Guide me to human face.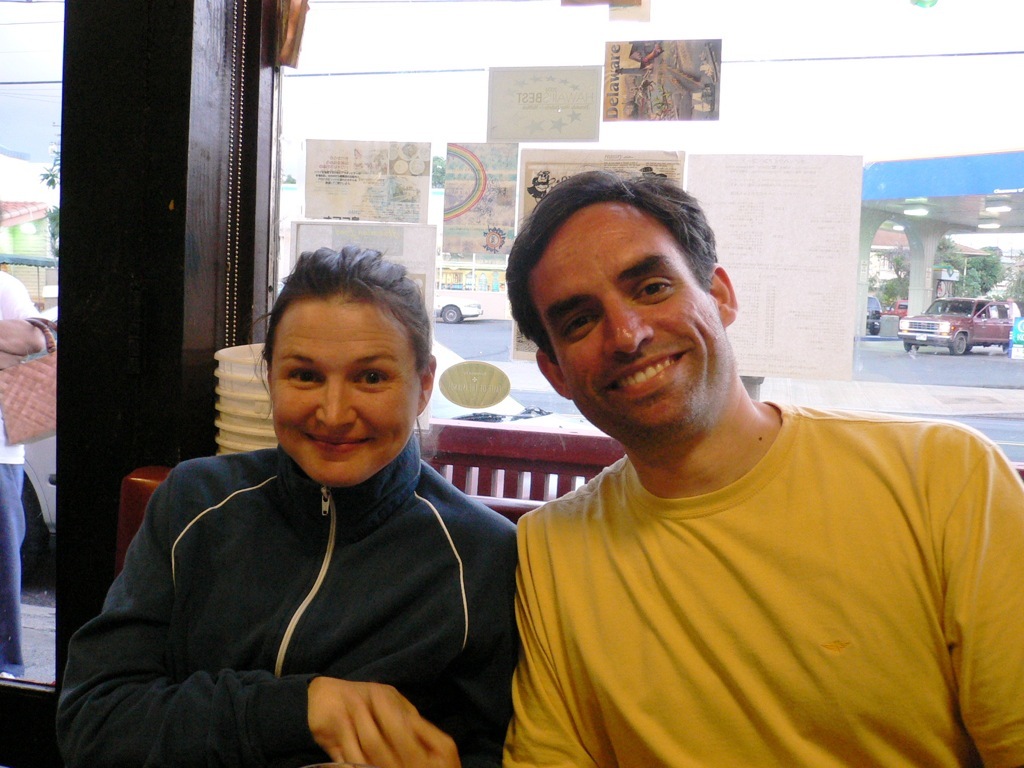
Guidance: 530:210:735:440.
